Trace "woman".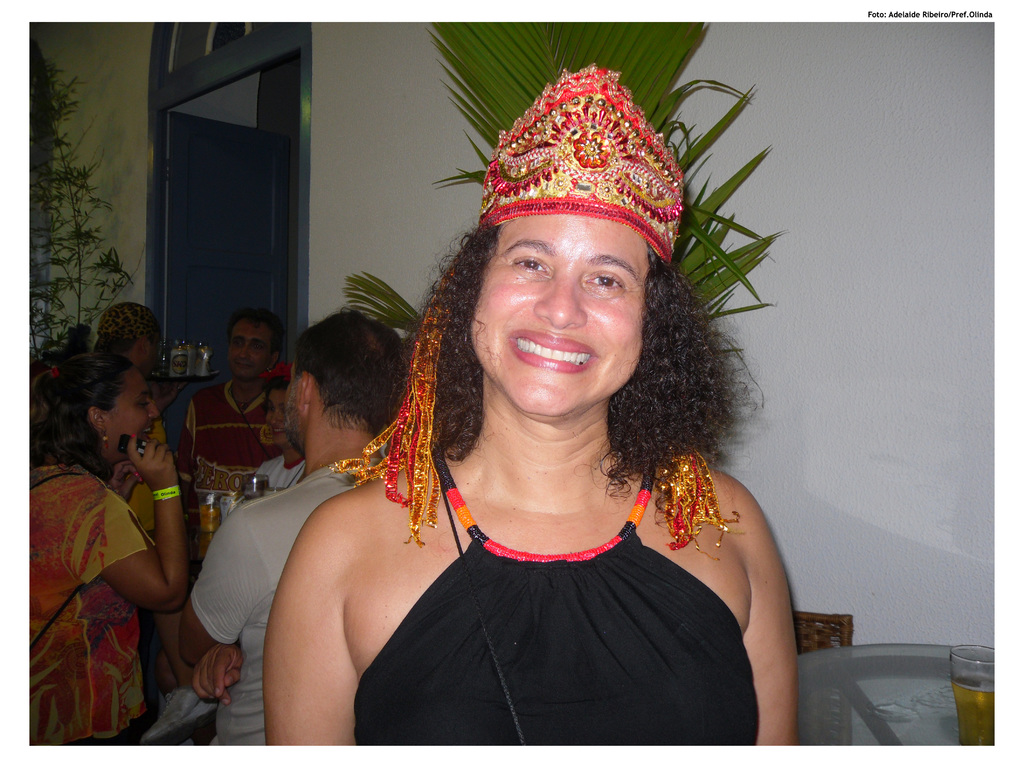
Traced to [left=242, top=87, right=812, bottom=767].
